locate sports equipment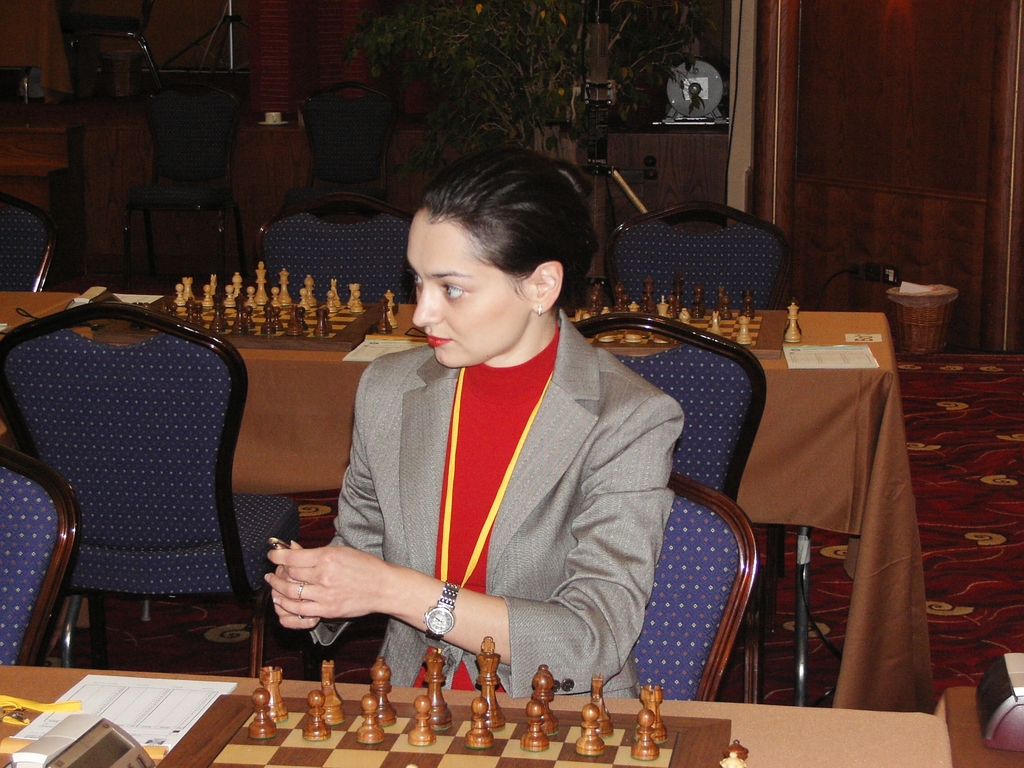
pyautogui.locateOnScreen(155, 695, 732, 767)
